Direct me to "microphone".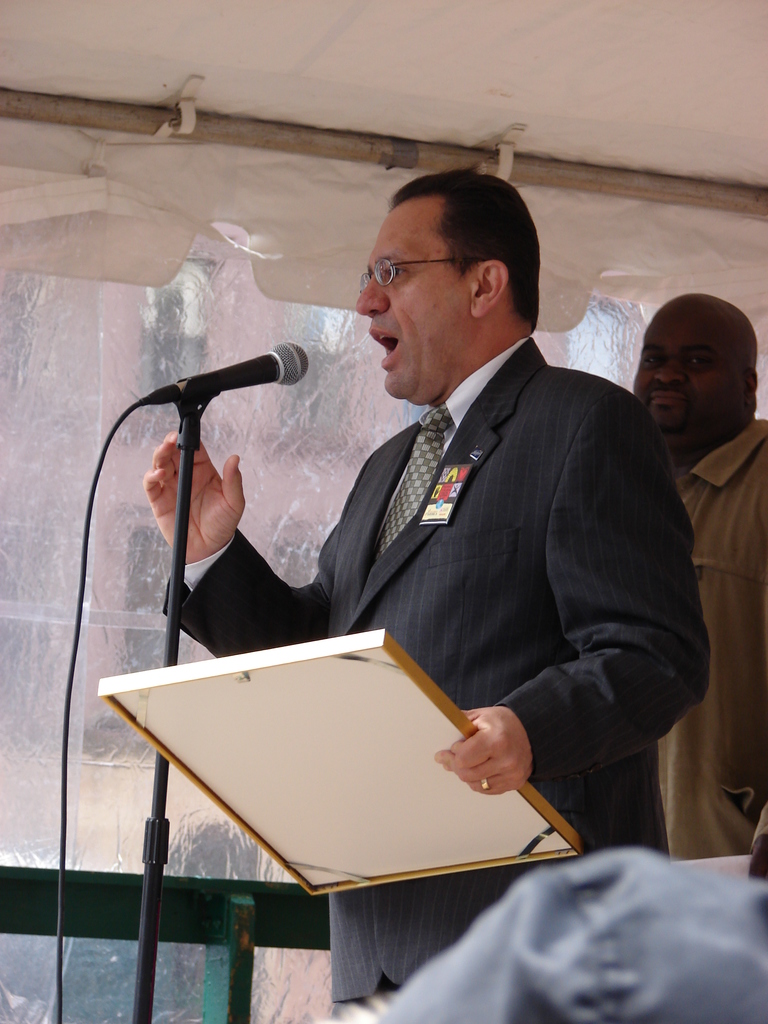
Direction: (134, 340, 313, 410).
